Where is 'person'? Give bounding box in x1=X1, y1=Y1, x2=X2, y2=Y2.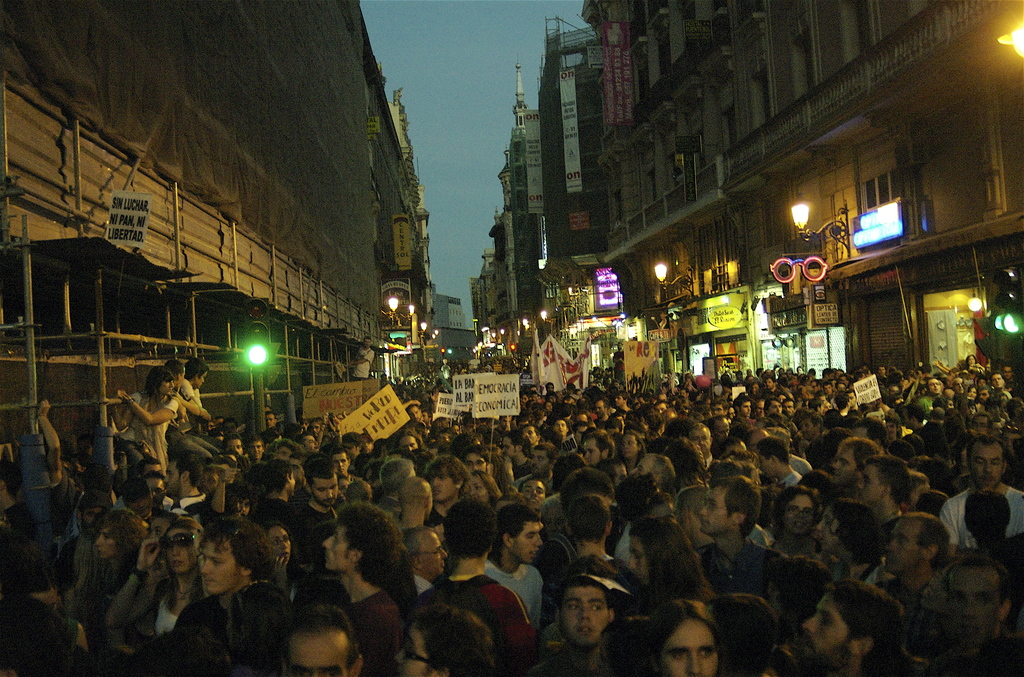
x1=691, y1=427, x2=718, y2=474.
